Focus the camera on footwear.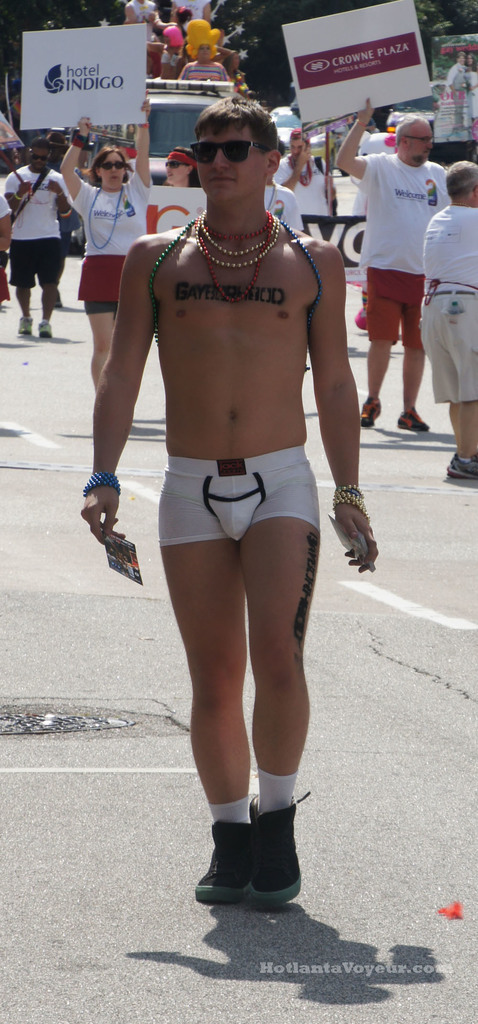
Focus region: 14 310 35 333.
